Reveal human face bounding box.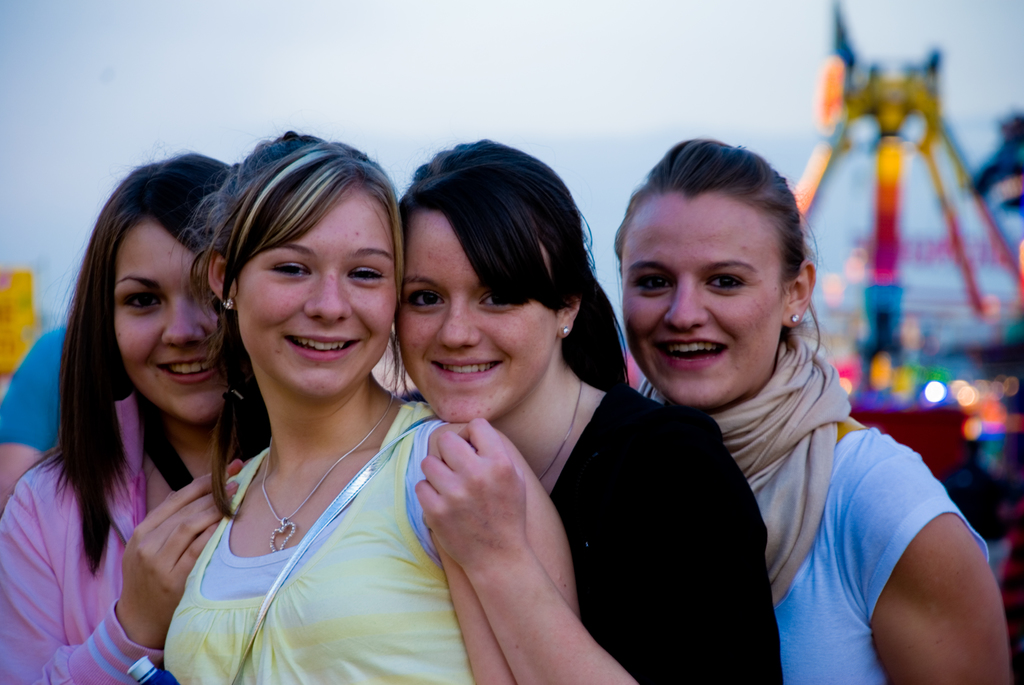
Revealed: (620, 198, 782, 403).
